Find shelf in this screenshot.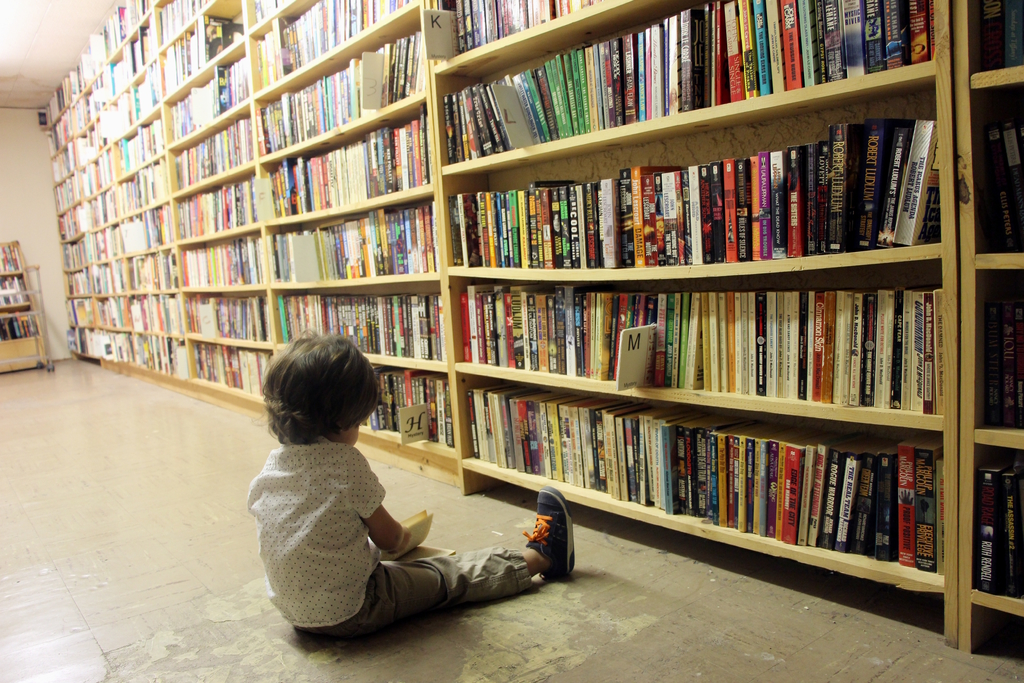
The bounding box for shelf is 104 14 157 101.
